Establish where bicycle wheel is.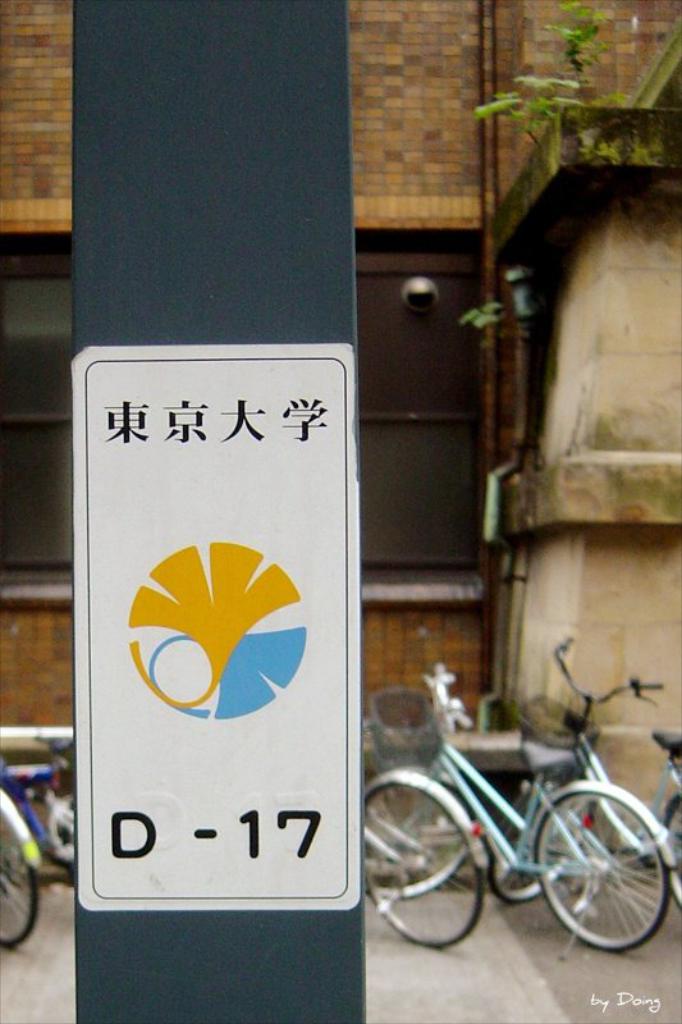
Established at x1=488 y1=794 x2=583 y2=904.
